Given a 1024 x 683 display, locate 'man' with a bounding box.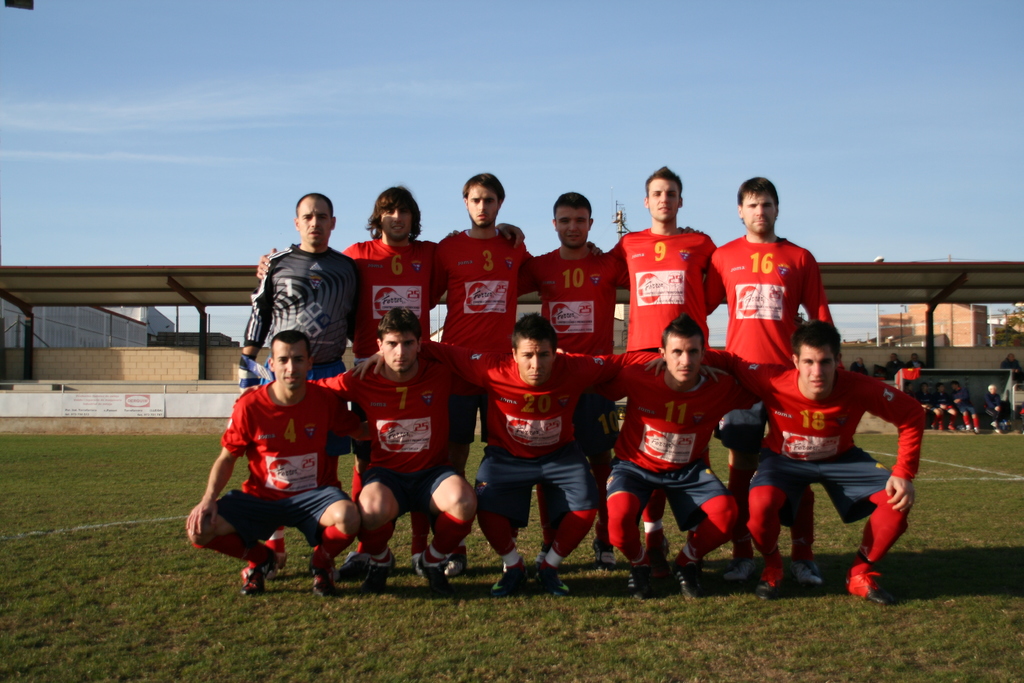
Located: rect(697, 175, 838, 370).
